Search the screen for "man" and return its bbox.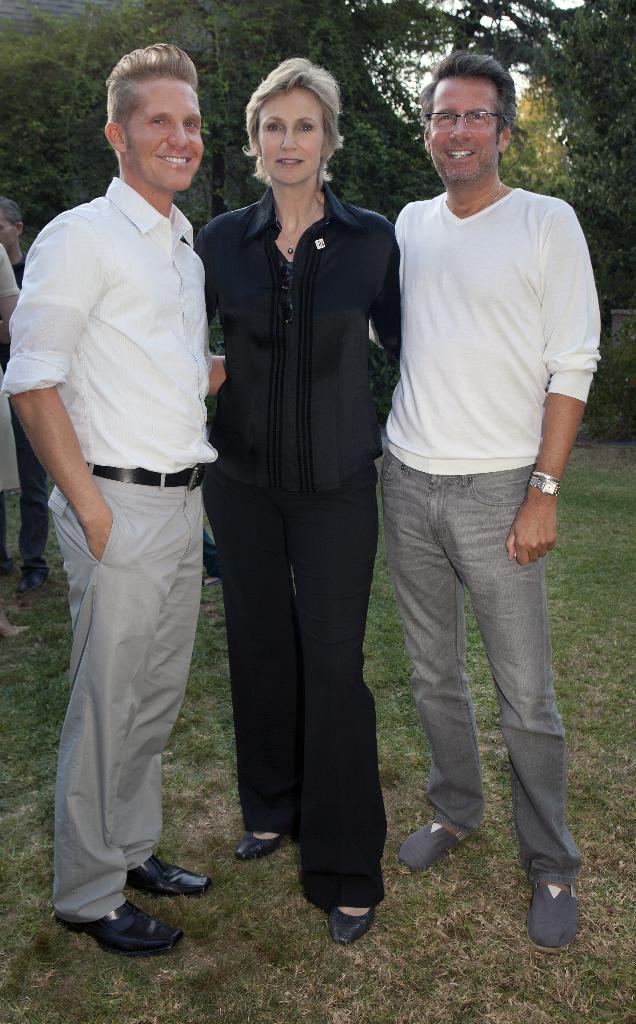
Found: bbox=[354, 52, 603, 912].
